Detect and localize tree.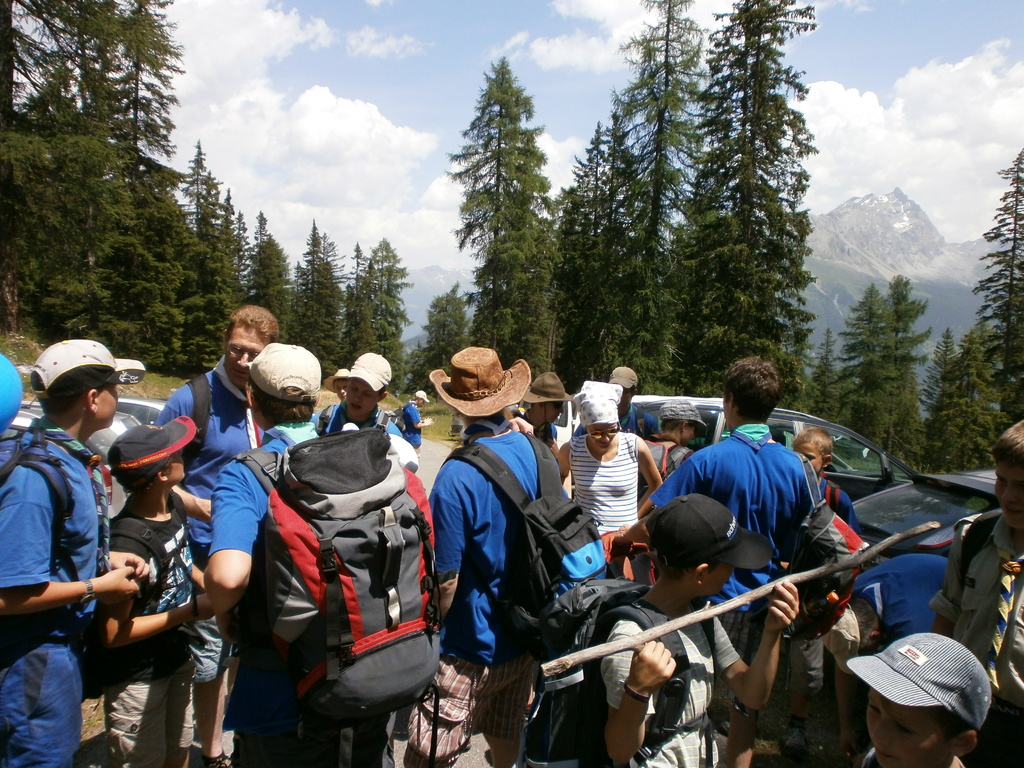
Localized at (584, 85, 666, 390).
